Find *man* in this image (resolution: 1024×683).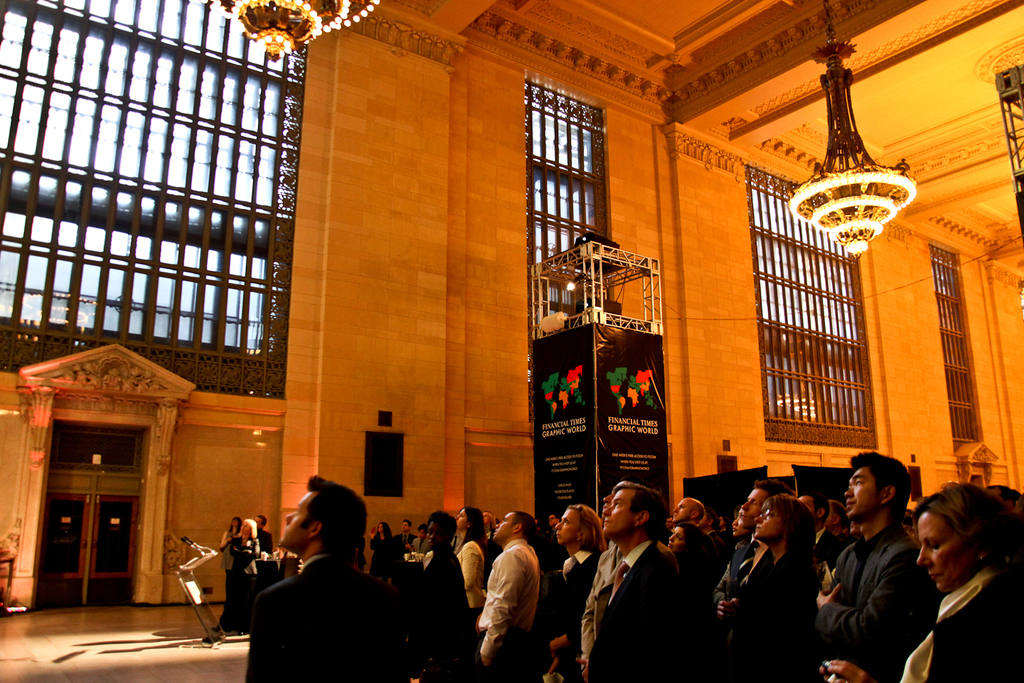
[728,478,796,594].
